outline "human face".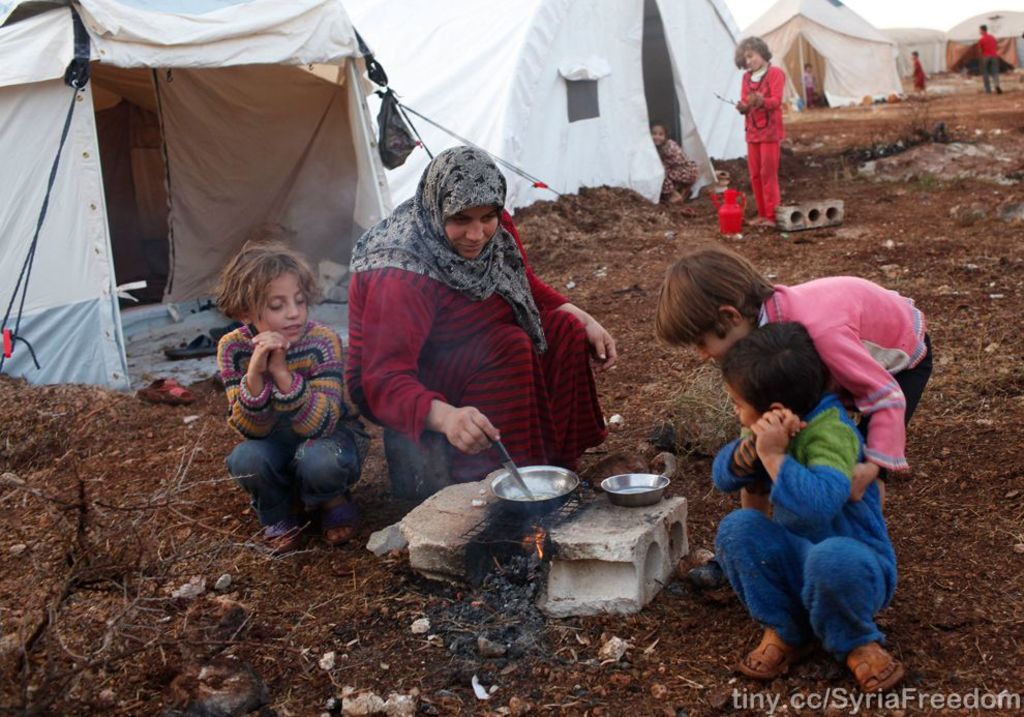
Outline: rect(251, 269, 309, 343).
